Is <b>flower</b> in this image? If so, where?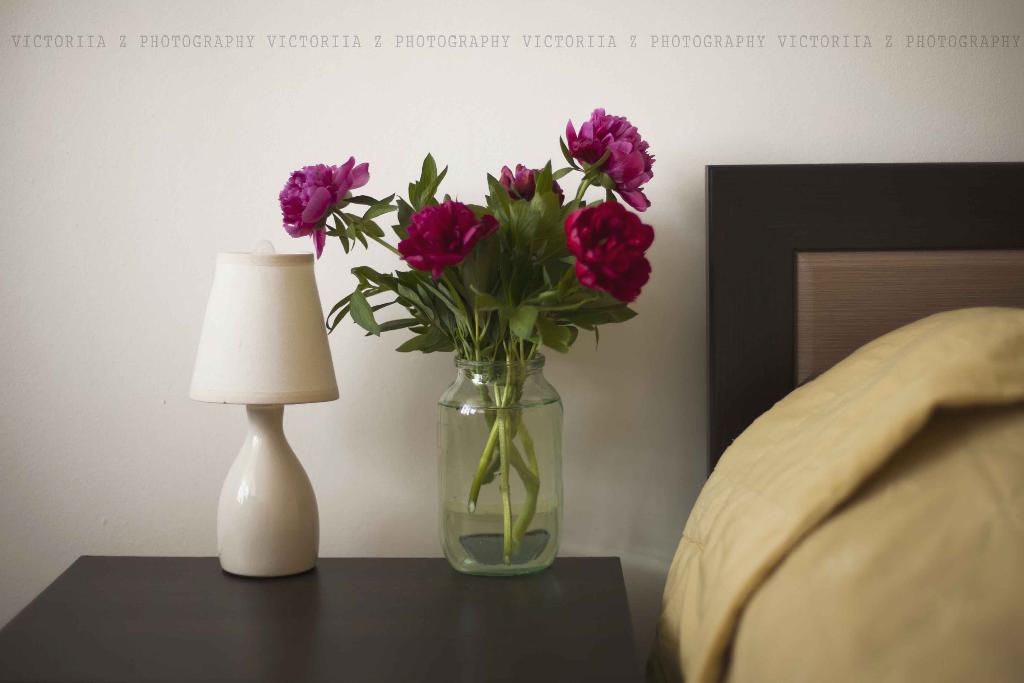
Yes, at (left=497, top=158, right=561, bottom=198).
